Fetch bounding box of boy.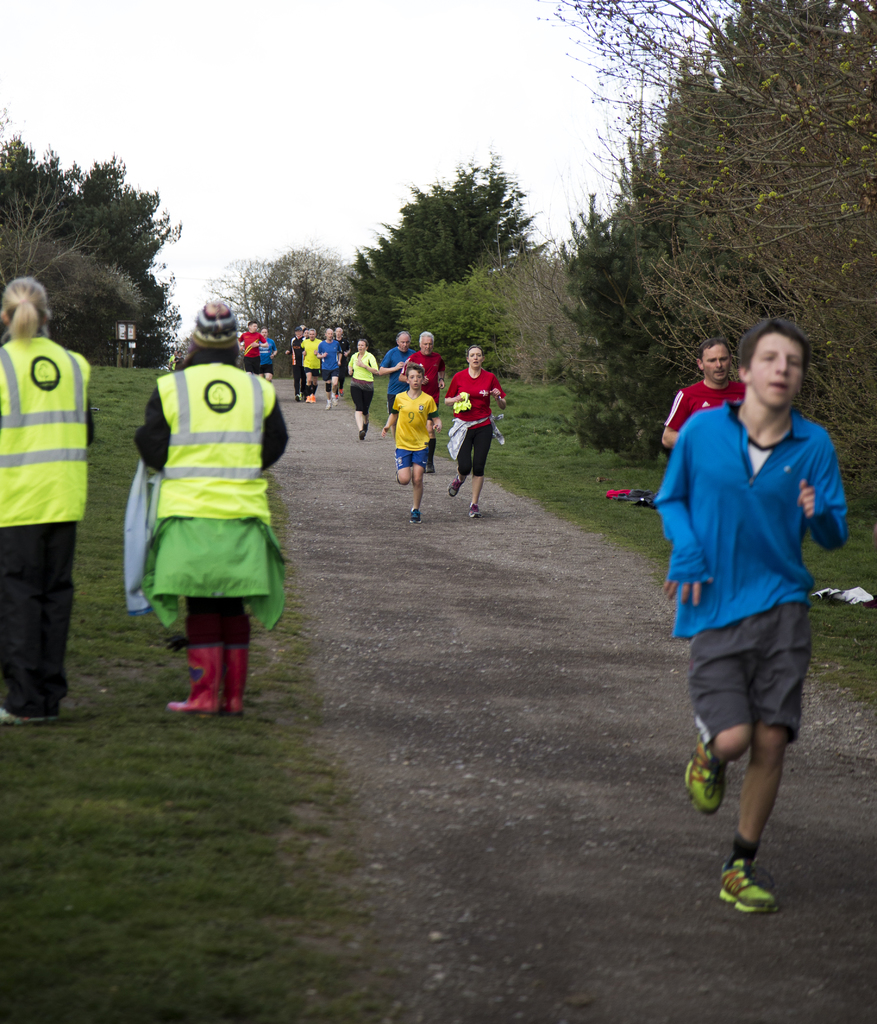
Bbox: Rect(378, 364, 443, 527).
